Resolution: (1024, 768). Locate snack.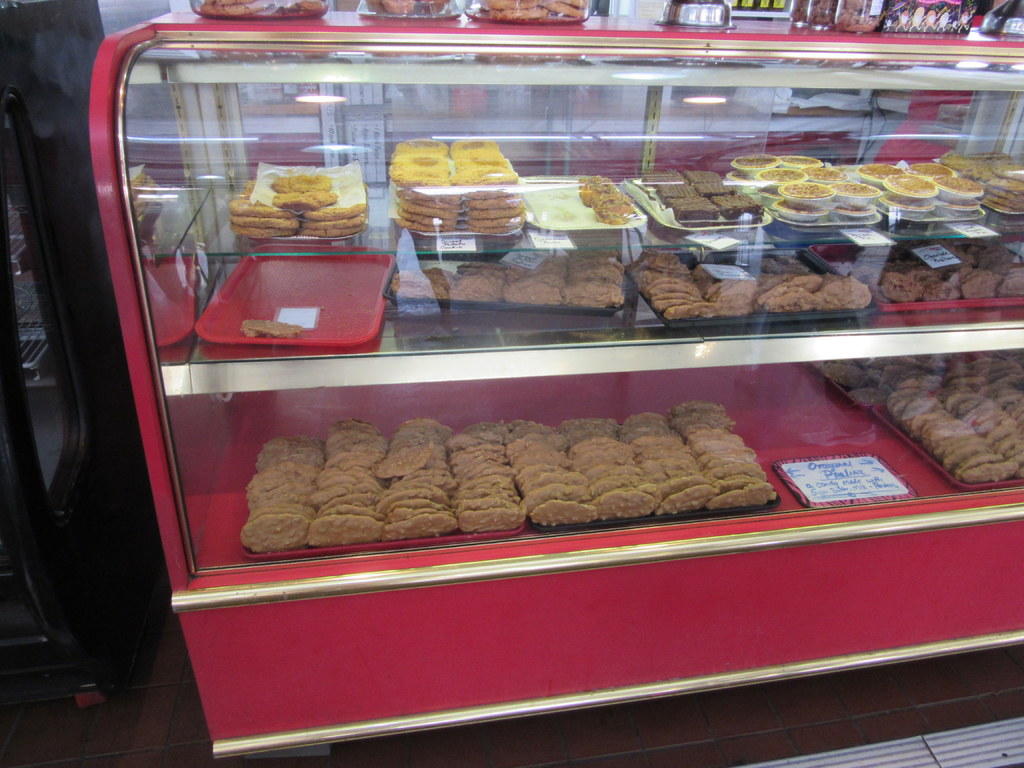
crop(628, 237, 1023, 328).
